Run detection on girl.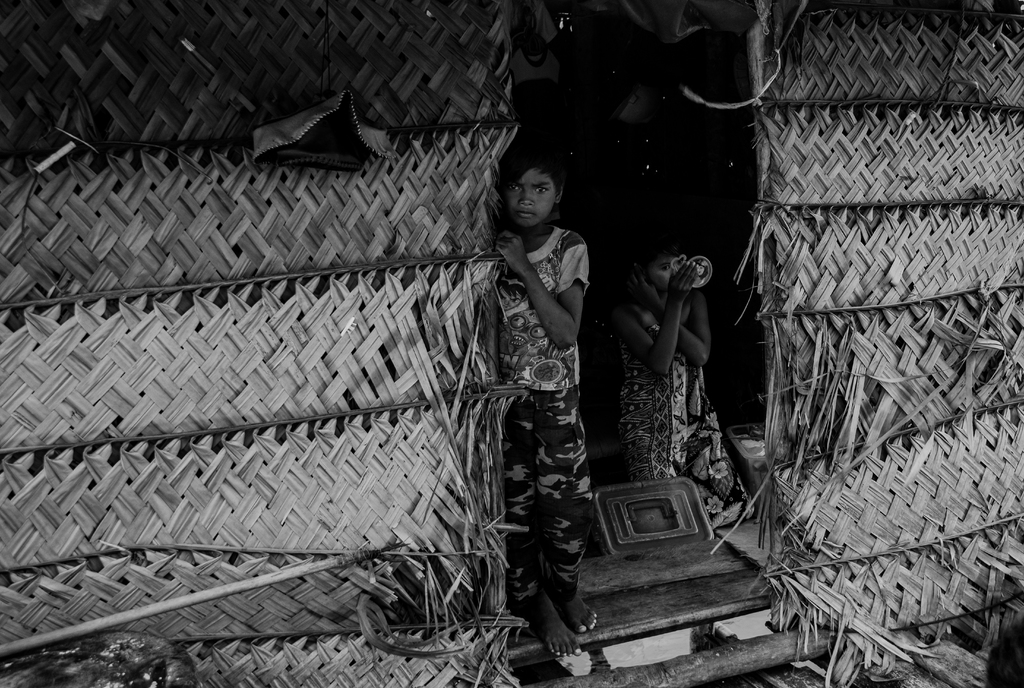
Result: bbox=(612, 238, 760, 533).
